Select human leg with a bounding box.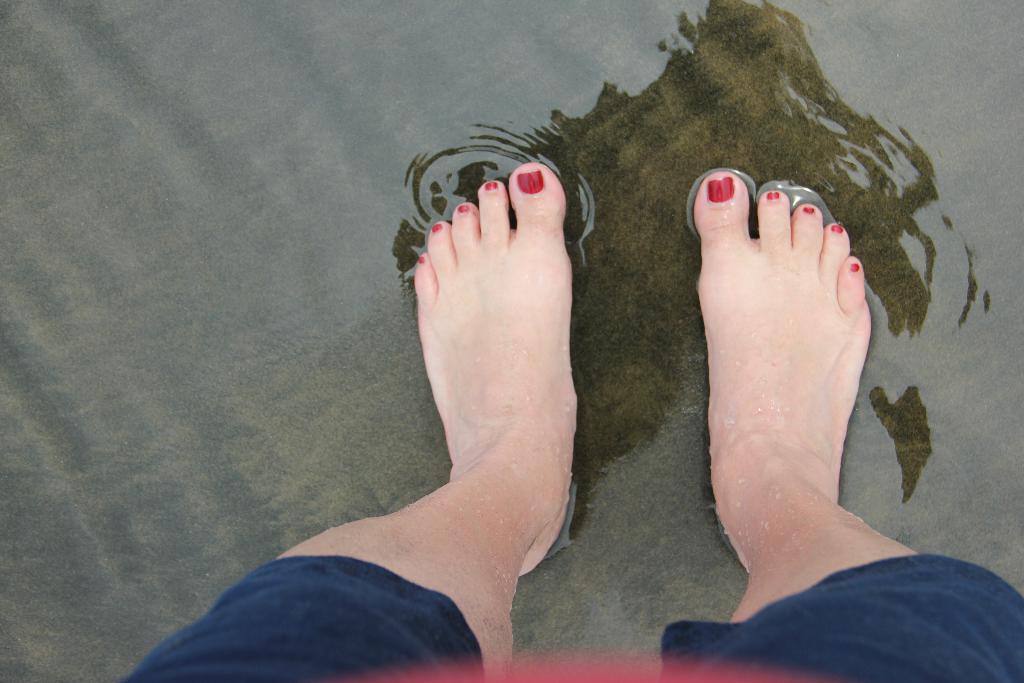
{"left": 655, "top": 172, "right": 1023, "bottom": 682}.
